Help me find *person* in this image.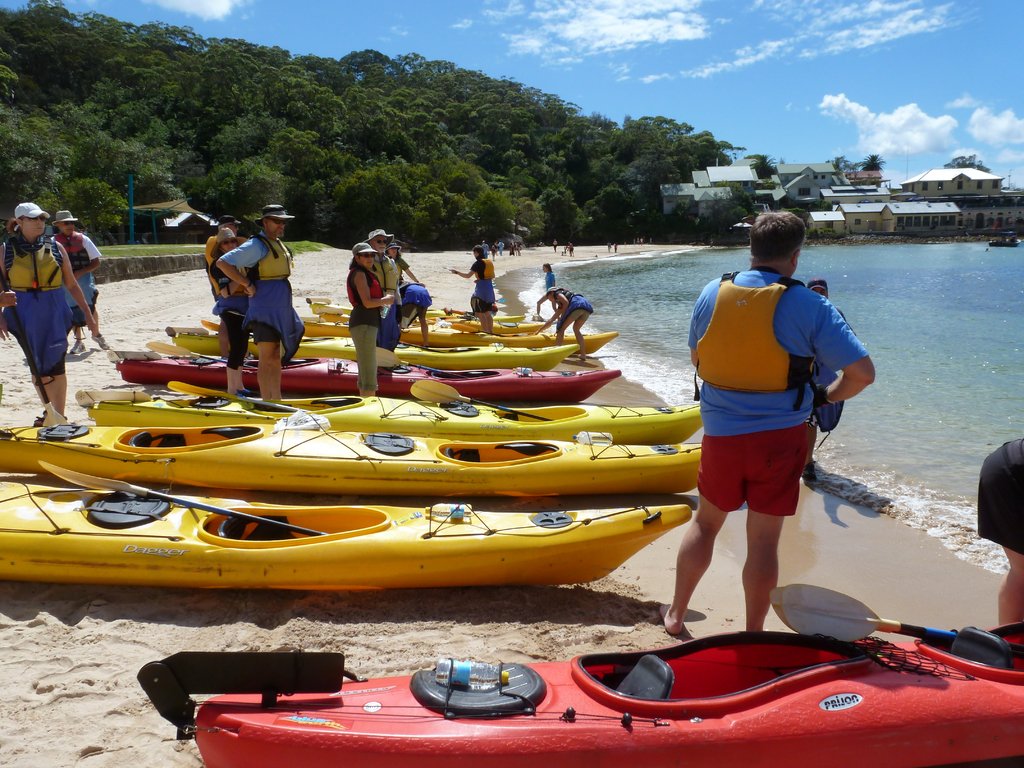
Found it: left=683, top=192, right=857, bottom=639.
